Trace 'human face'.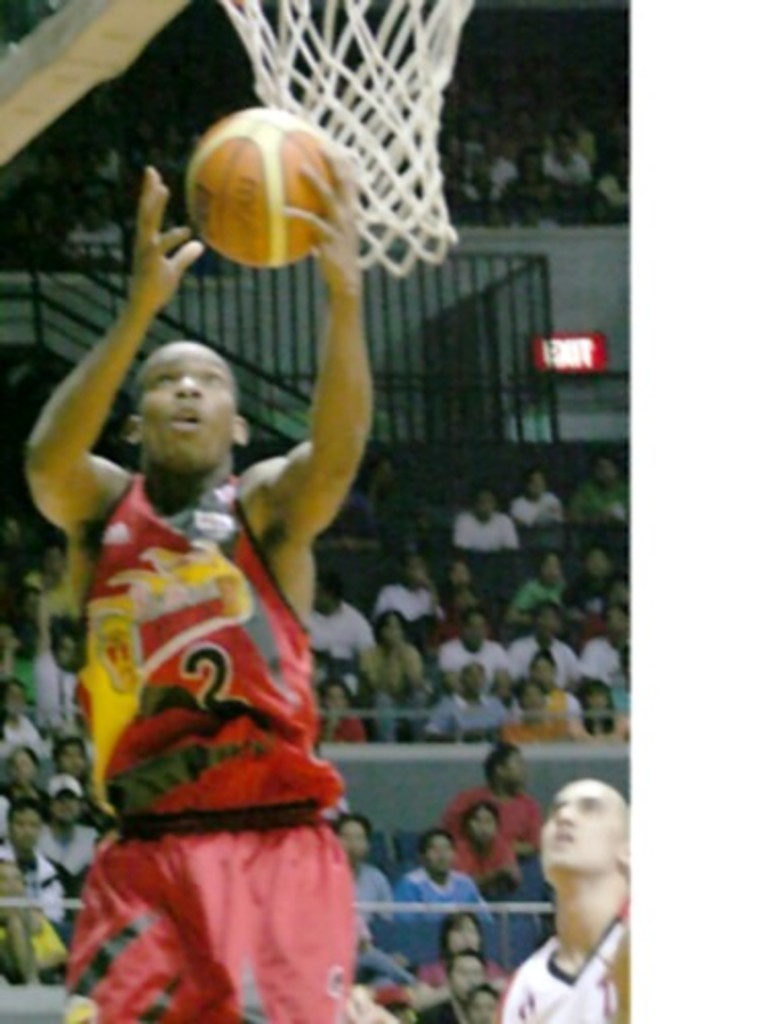
Traced to select_region(543, 780, 619, 877).
